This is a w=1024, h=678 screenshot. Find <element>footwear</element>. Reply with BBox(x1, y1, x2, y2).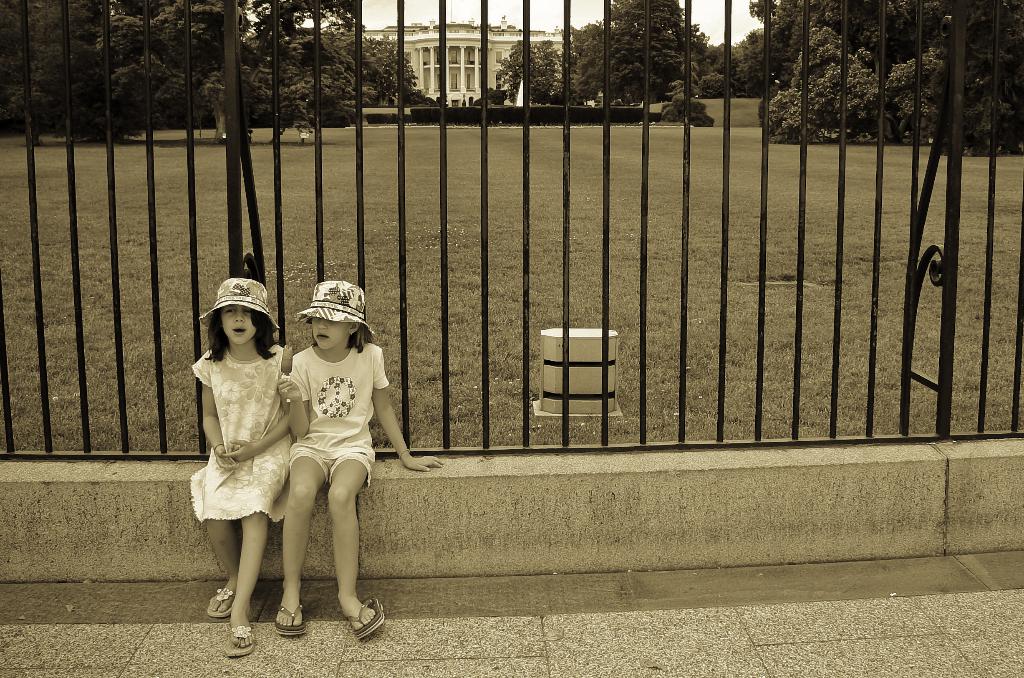
BBox(327, 584, 380, 656).
